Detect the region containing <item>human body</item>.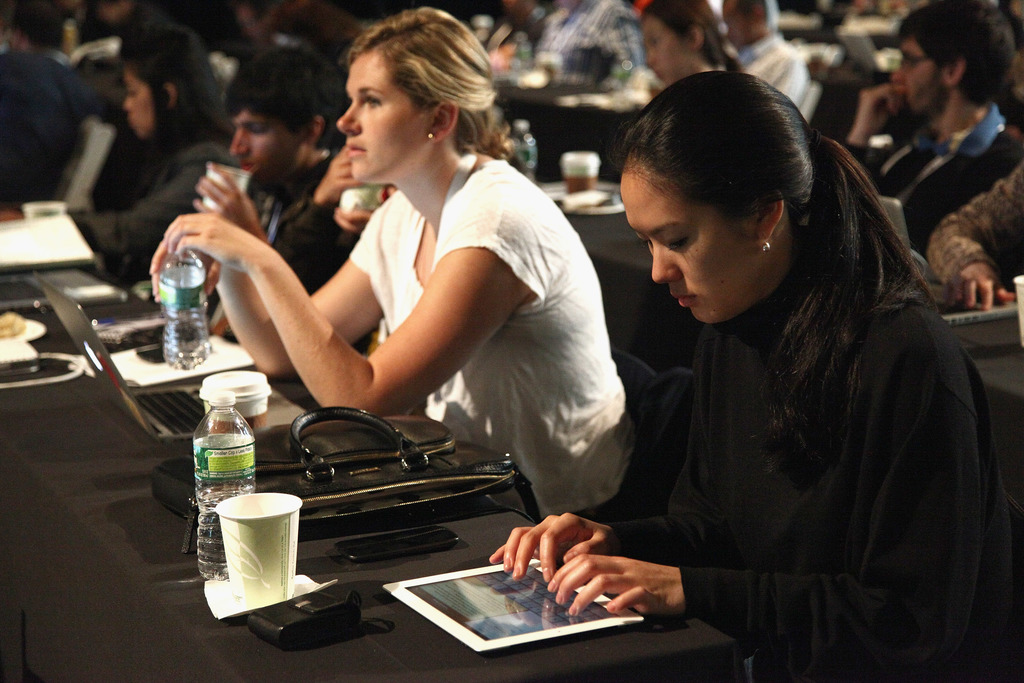
{"left": 850, "top": 79, "right": 1023, "bottom": 262}.
